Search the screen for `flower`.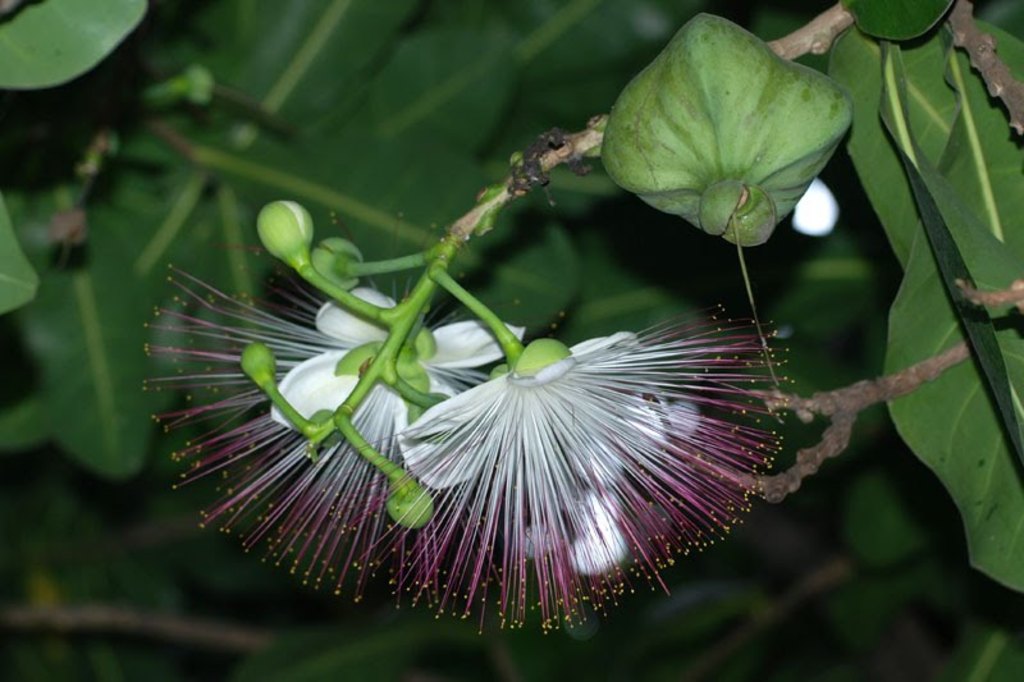
Found at {"left": 314, "top": 317, "right": 768, "bottom": 637}.
